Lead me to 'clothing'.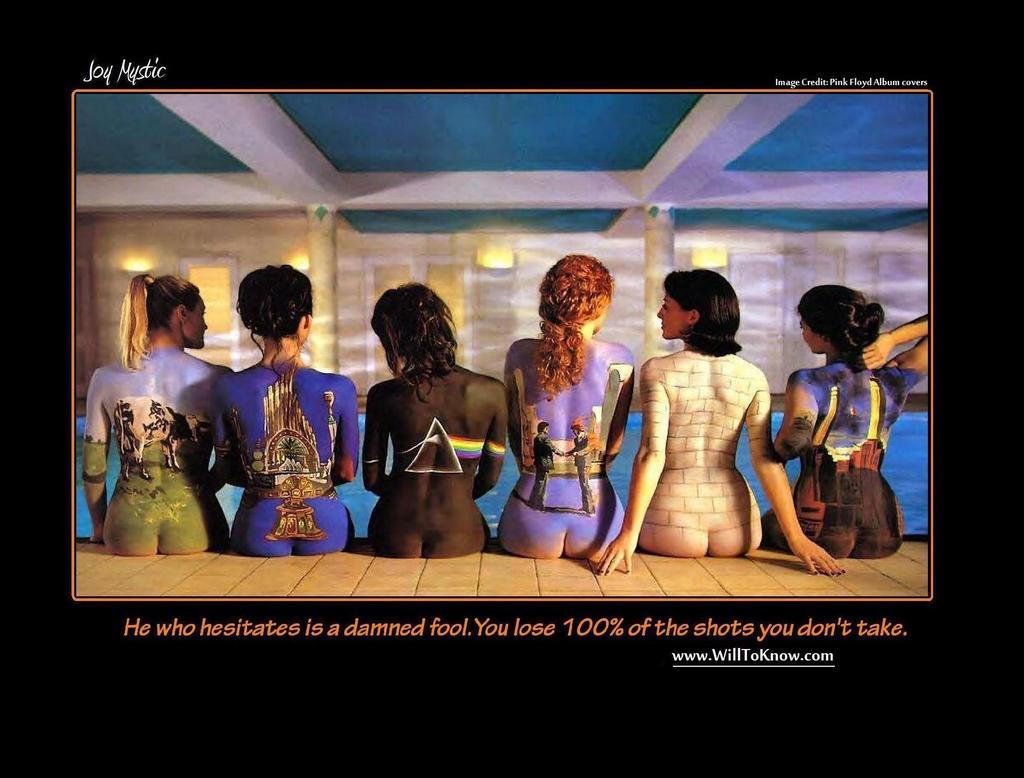
Lead to Rect(508, 342, 628, 562).
